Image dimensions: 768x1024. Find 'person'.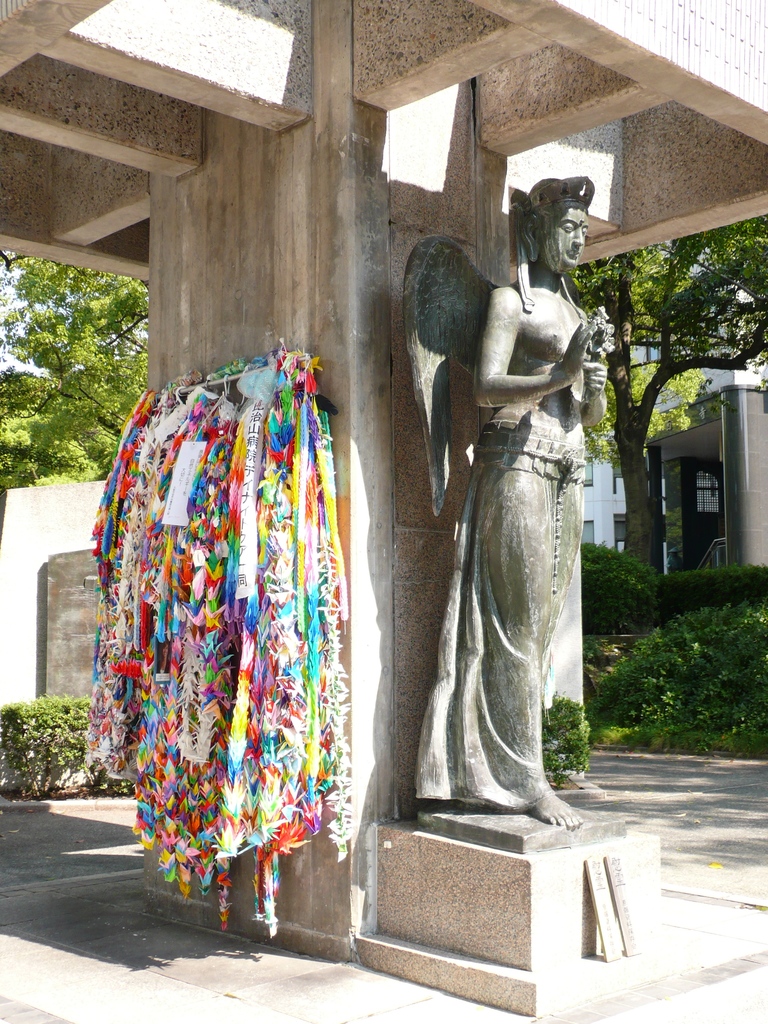
x1=413 y1=175 x2=610 y2=828.
